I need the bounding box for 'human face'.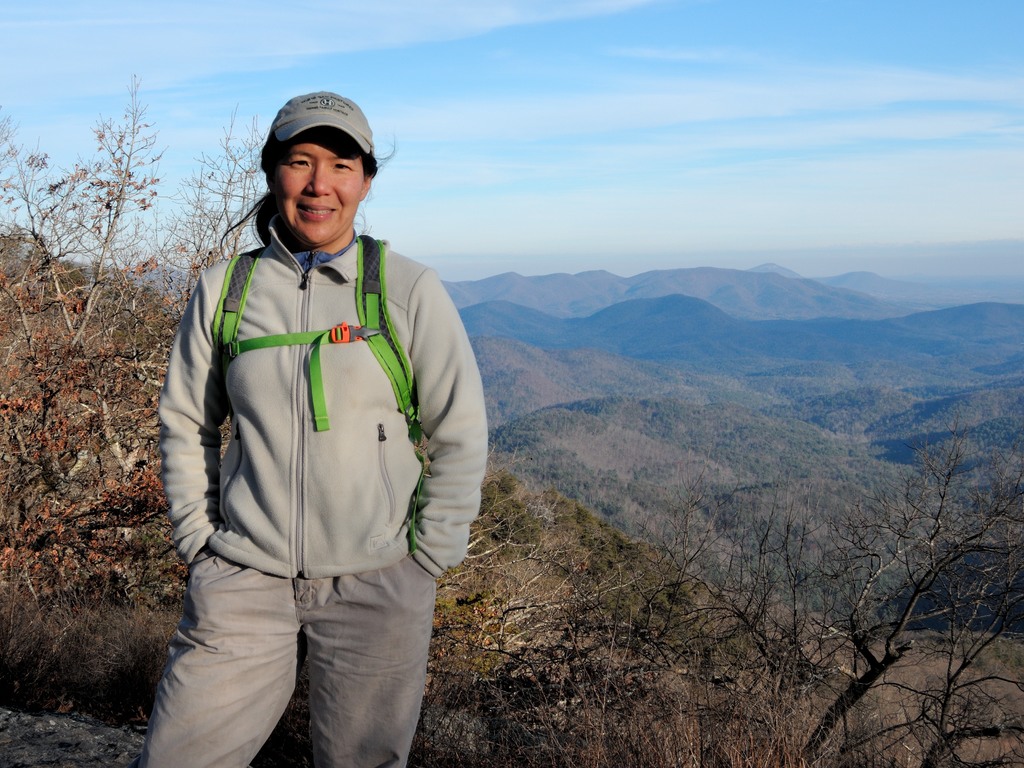
Here it is: left=271, top=134, right=367, bottom=245.
